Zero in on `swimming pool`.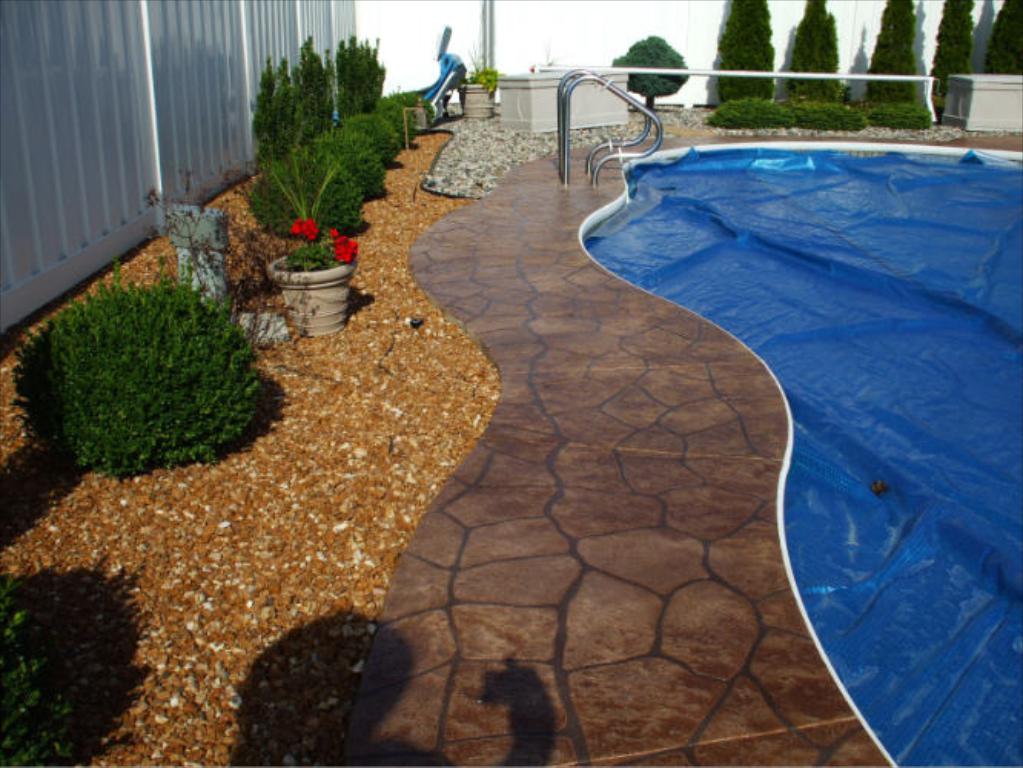
Zeroed in: [584, 140, 1021, 766].
